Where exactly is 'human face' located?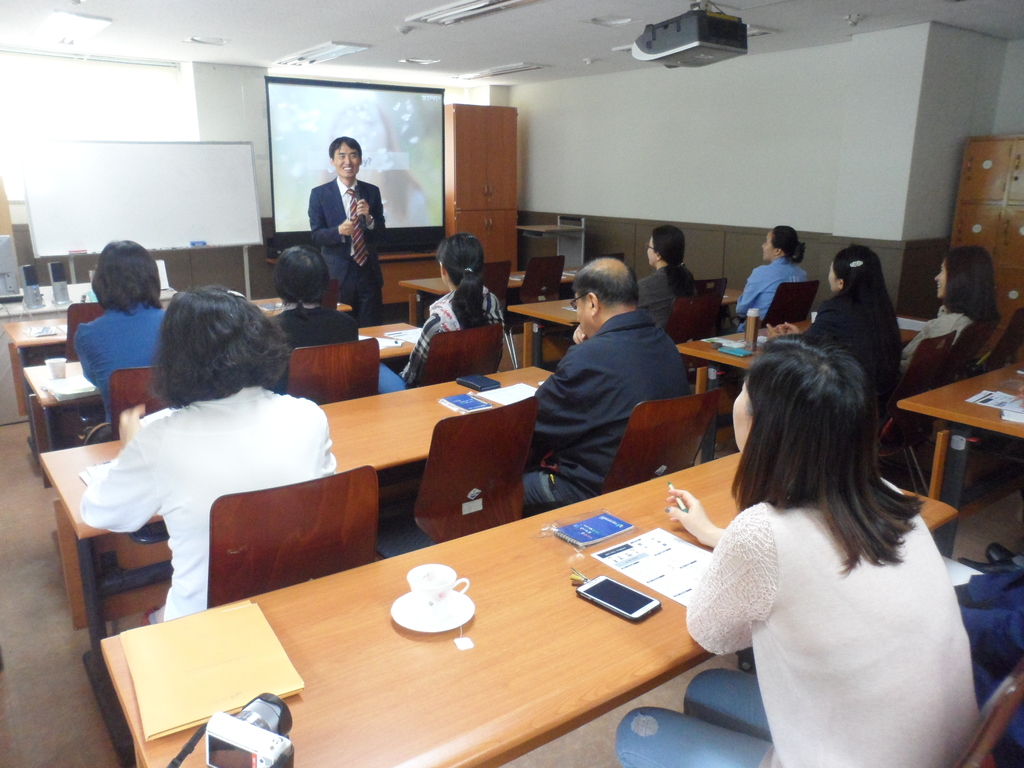
Its bounding box is region(579, 302, 589, 328).
